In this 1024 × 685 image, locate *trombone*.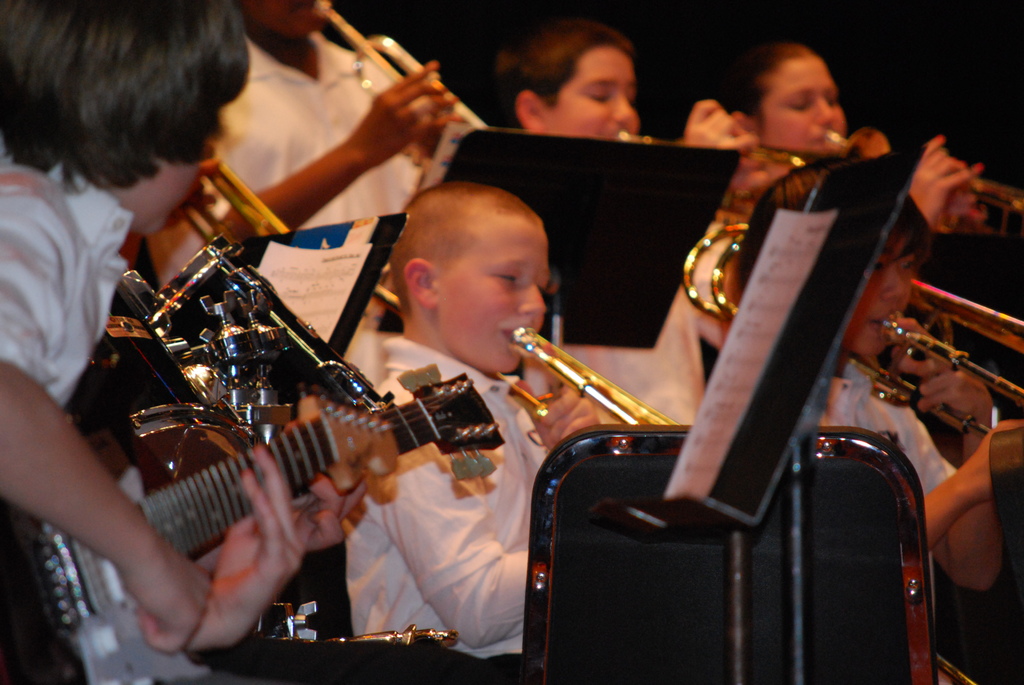
Bounding box: BBox(510, 332, 981, 684).
